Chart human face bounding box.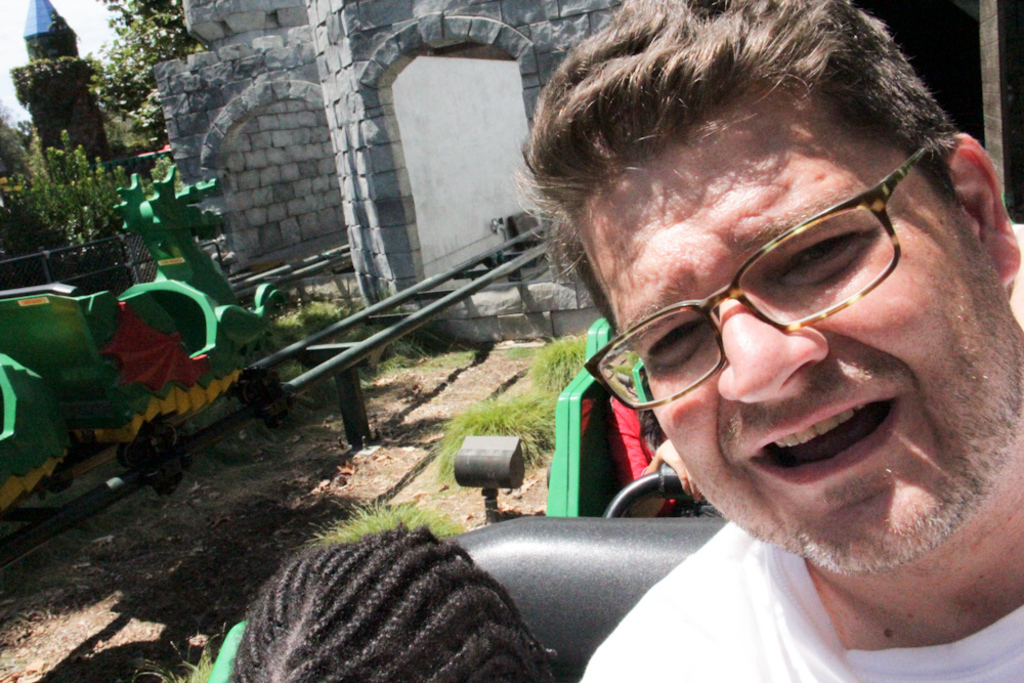
Charted: x1=586 y1=125 x2=1017 y2=565.
